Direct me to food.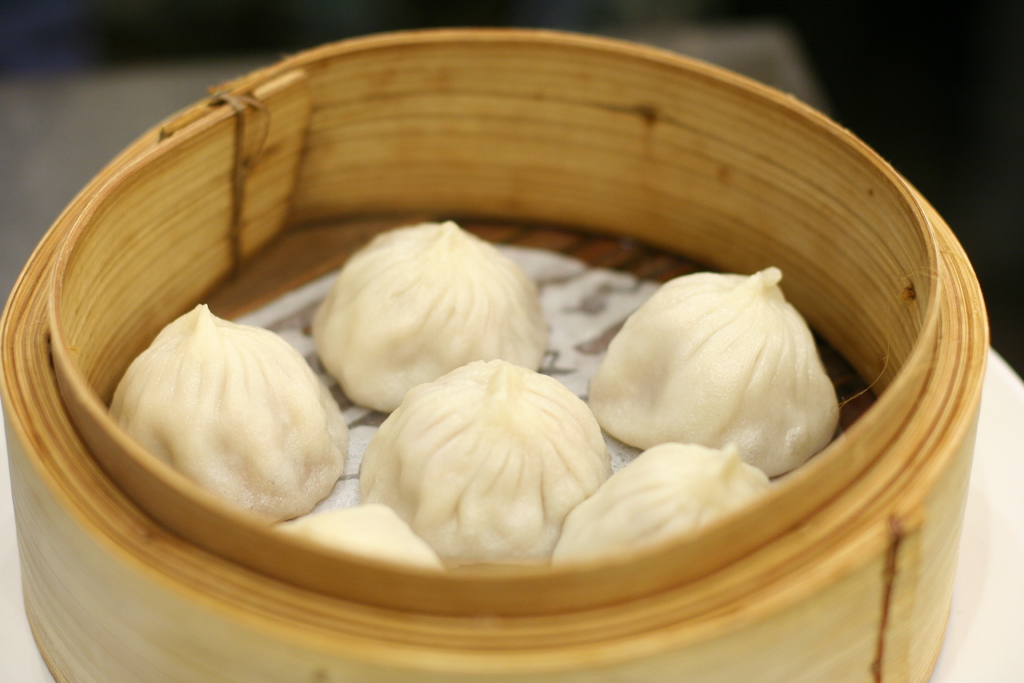
Direction: <box>374,357,616,552</box>.
